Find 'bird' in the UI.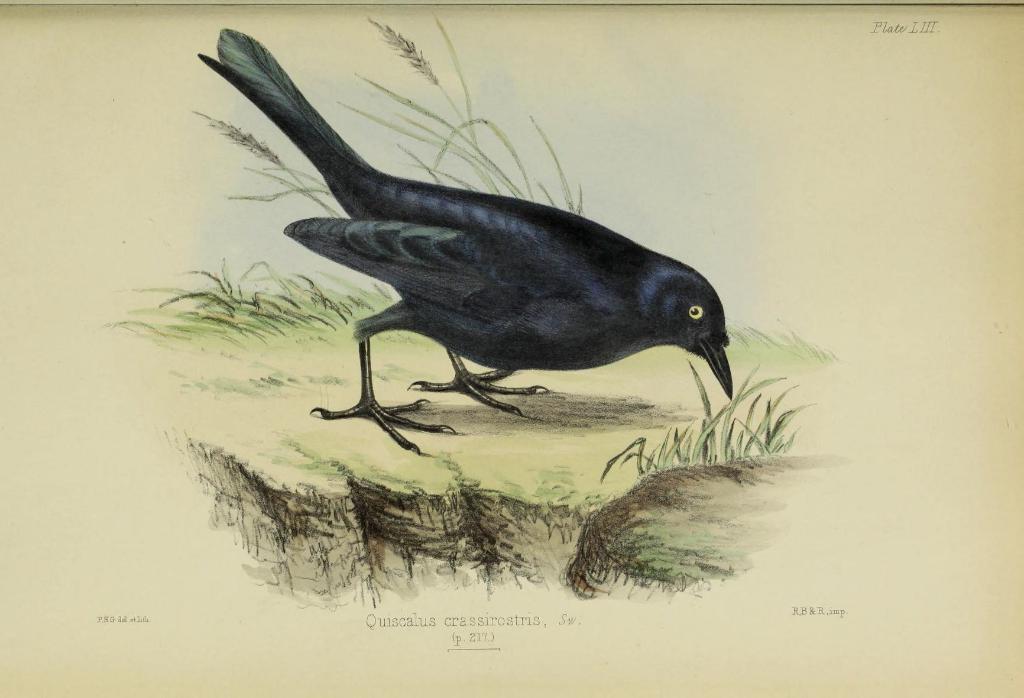
UI element at box=[188, 18, 746, 462].
